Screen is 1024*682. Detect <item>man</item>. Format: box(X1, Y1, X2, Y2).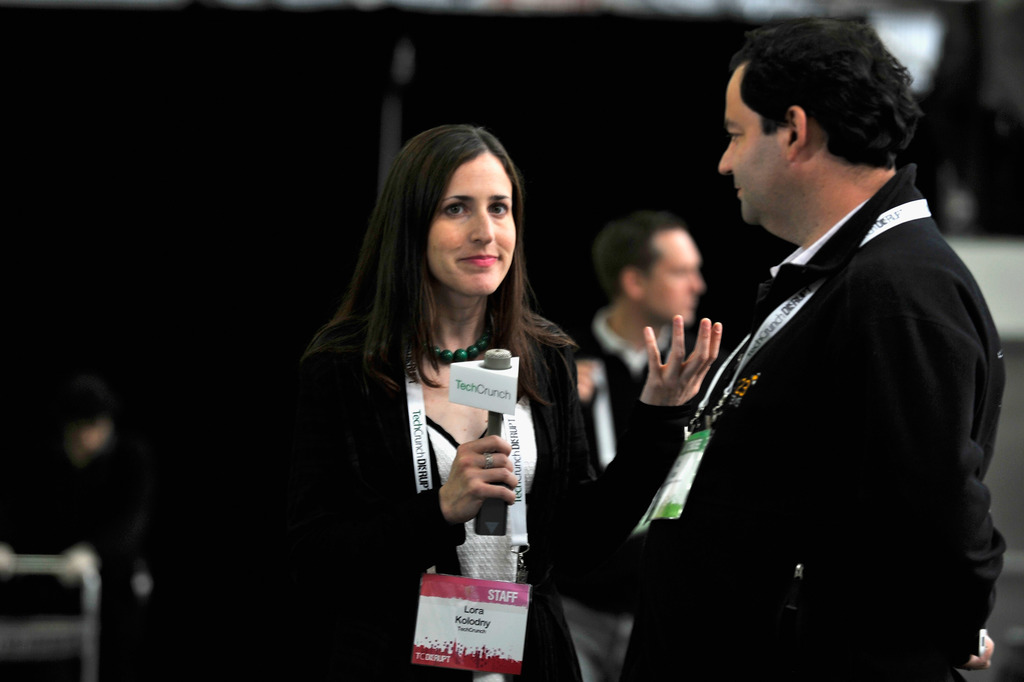
box(559, 209, 739, 681).
